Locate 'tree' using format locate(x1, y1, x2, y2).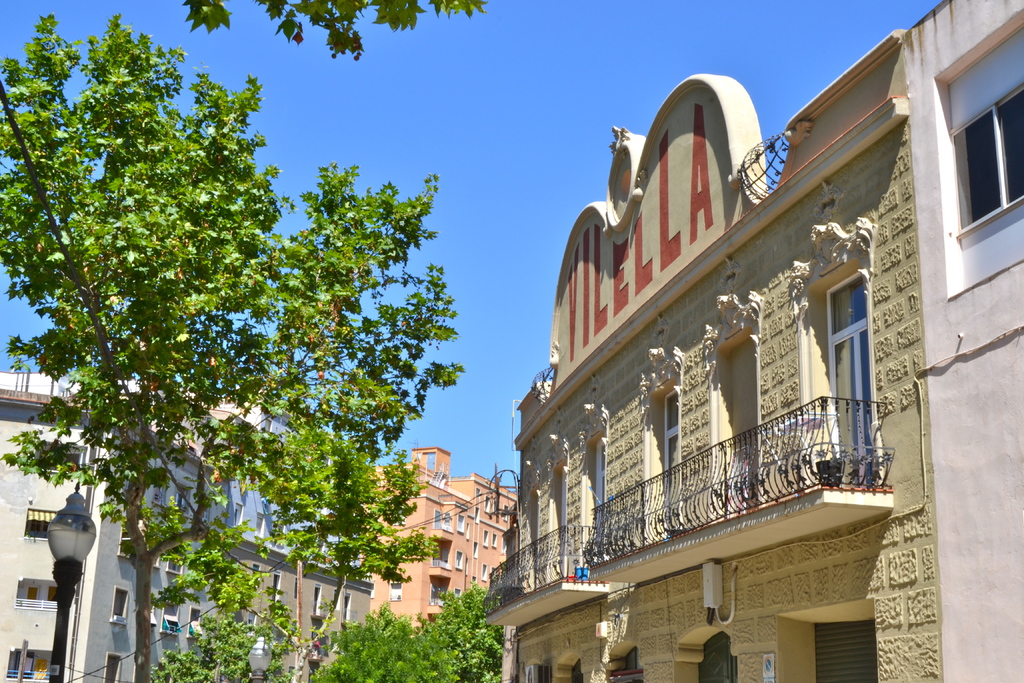
locate(147, 609, 285, 677).
